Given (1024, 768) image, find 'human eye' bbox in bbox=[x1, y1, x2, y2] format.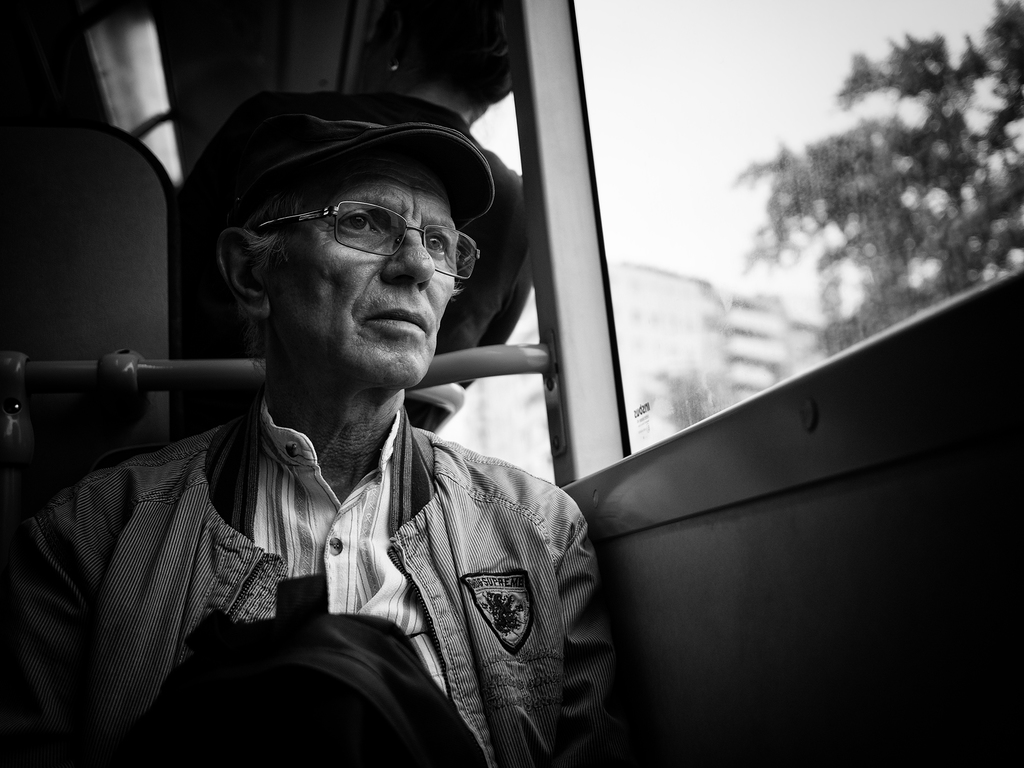
bbox=[336, 207, 384, 237].
